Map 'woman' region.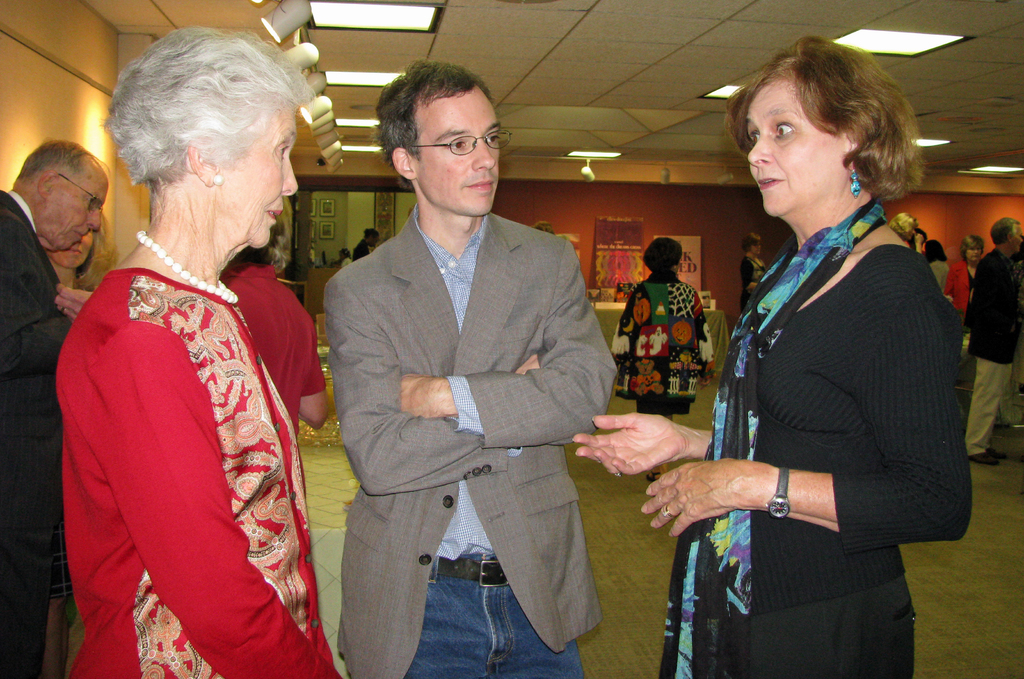
Mapped to <bbox>739, 237, 767, 316</bbox>.
